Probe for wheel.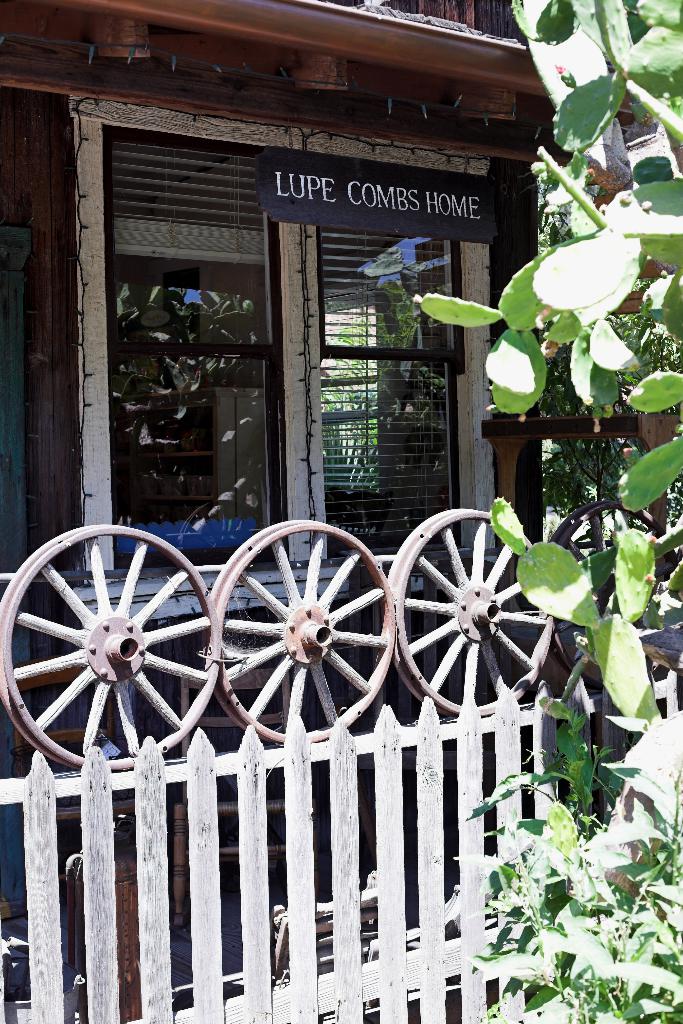
Probe result: 208 520 393 746.
